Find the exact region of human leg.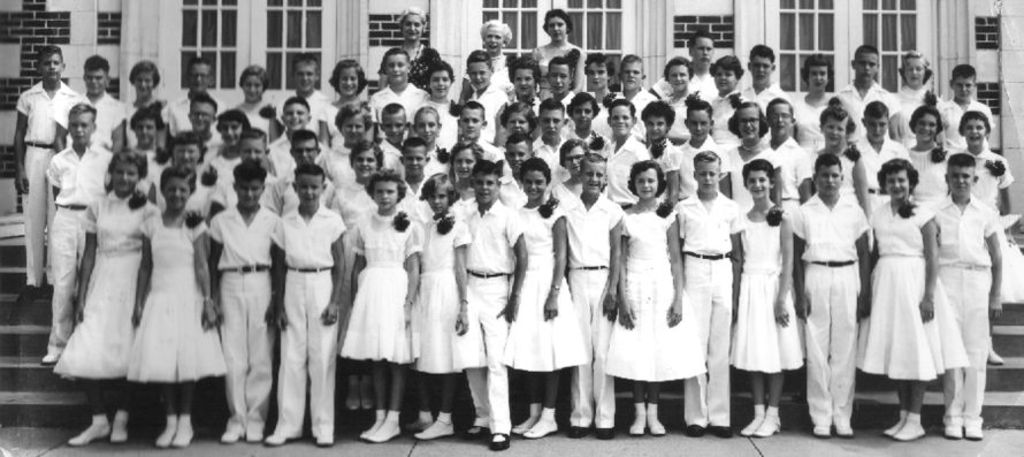
Exact region: <box>171,382,194,451</box>.
